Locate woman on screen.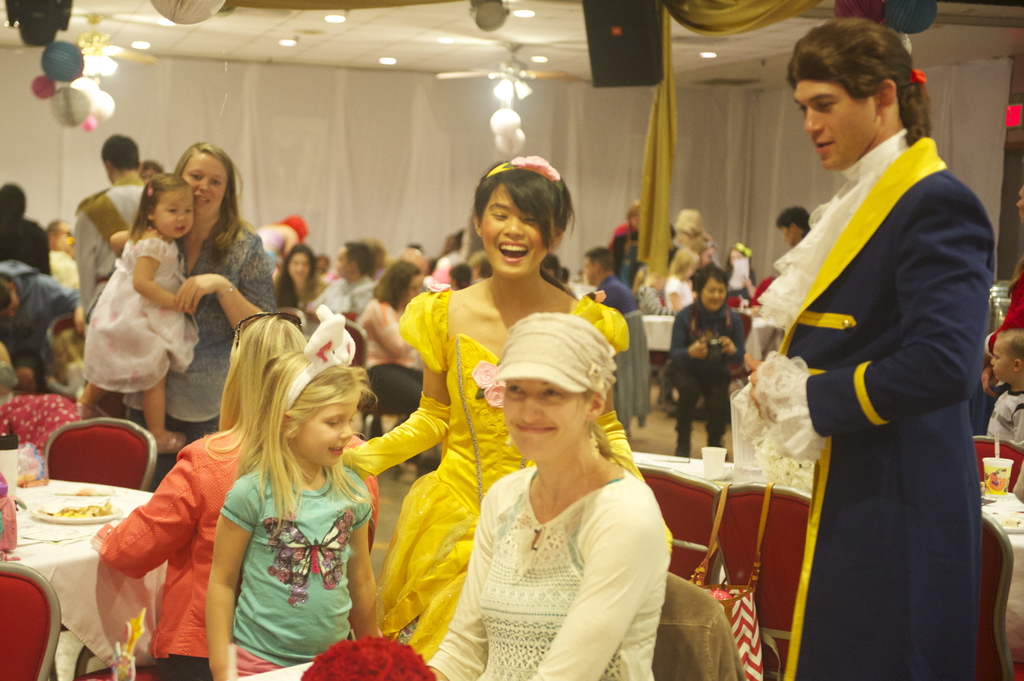
On screen at l=96, t=137, r=283, b=492.
